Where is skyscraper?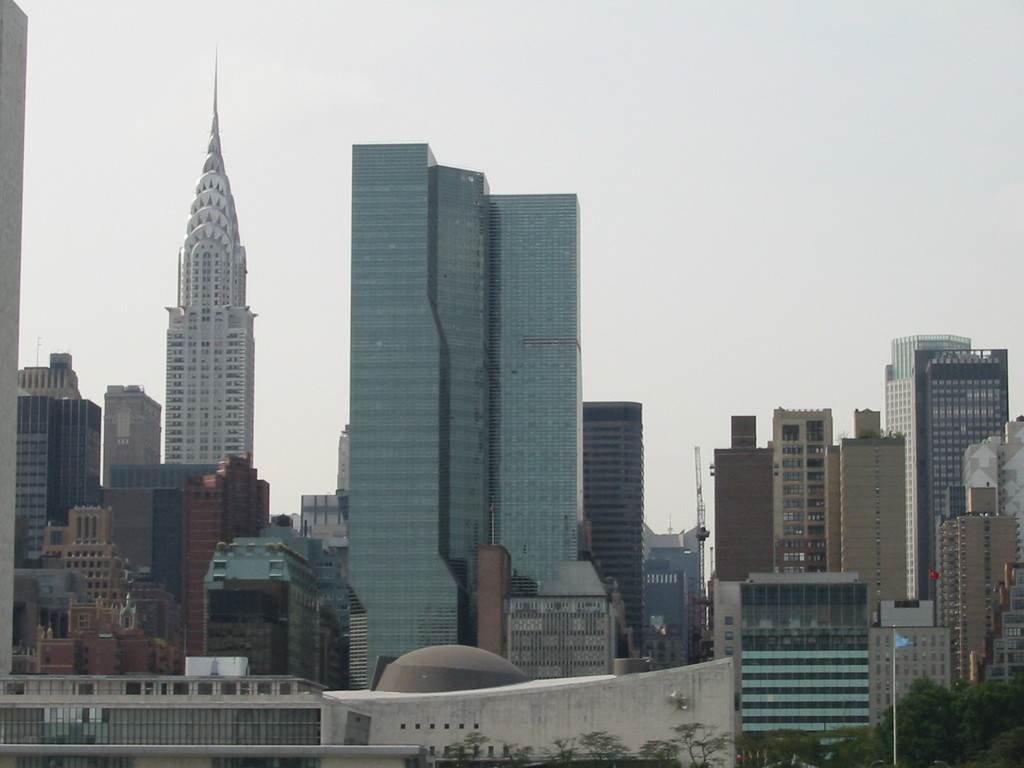
{"x1": 915, "y1": 346, "x2": 1004, "y2": 604}.
